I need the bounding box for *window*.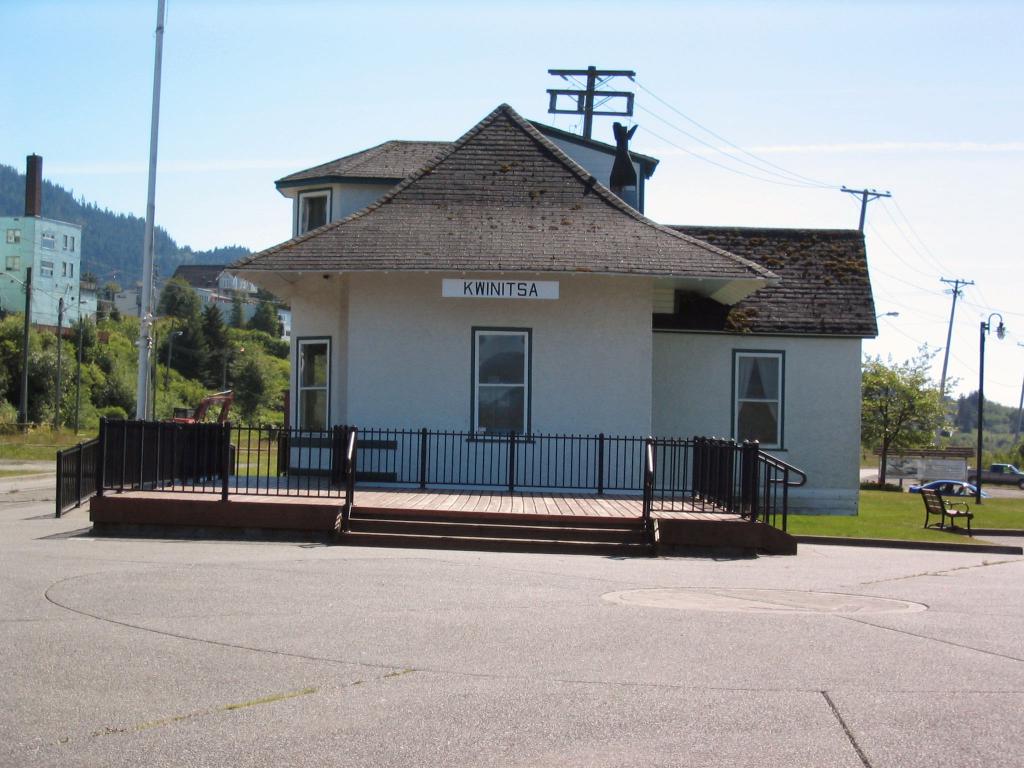
Here it is: BBox(294, 340, 334, 434).
